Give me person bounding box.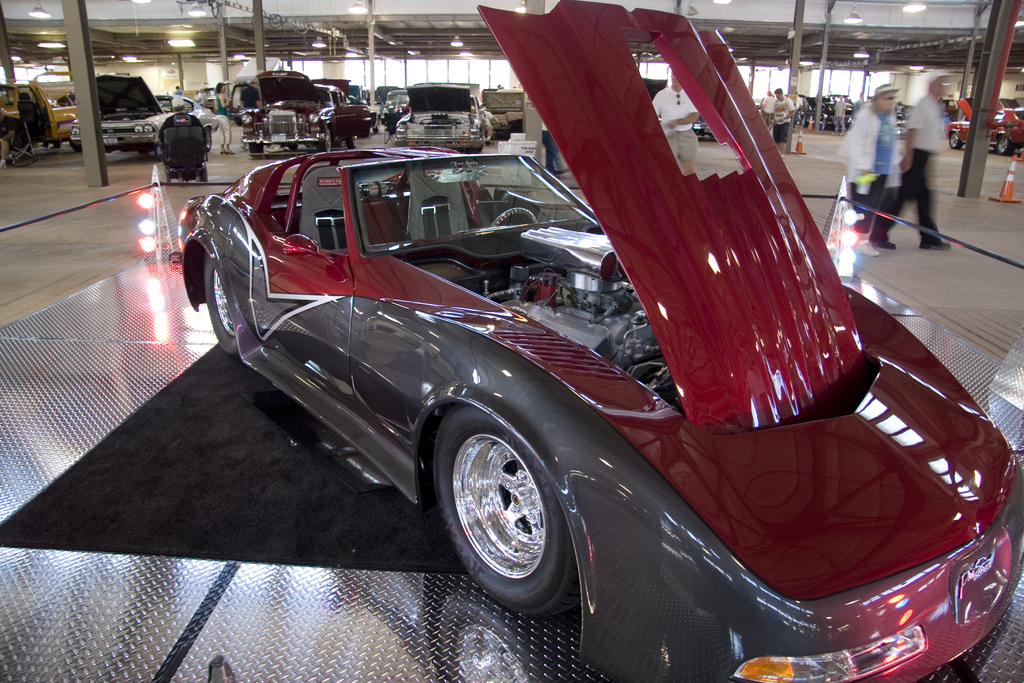
detection(756, 71, 952, 250).
